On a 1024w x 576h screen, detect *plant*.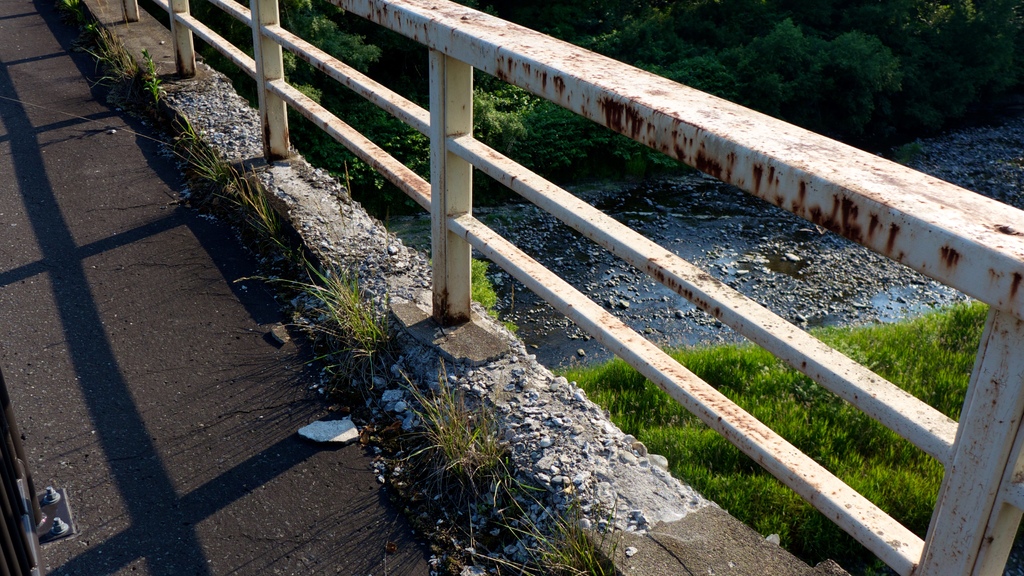
79/8/178/138.
